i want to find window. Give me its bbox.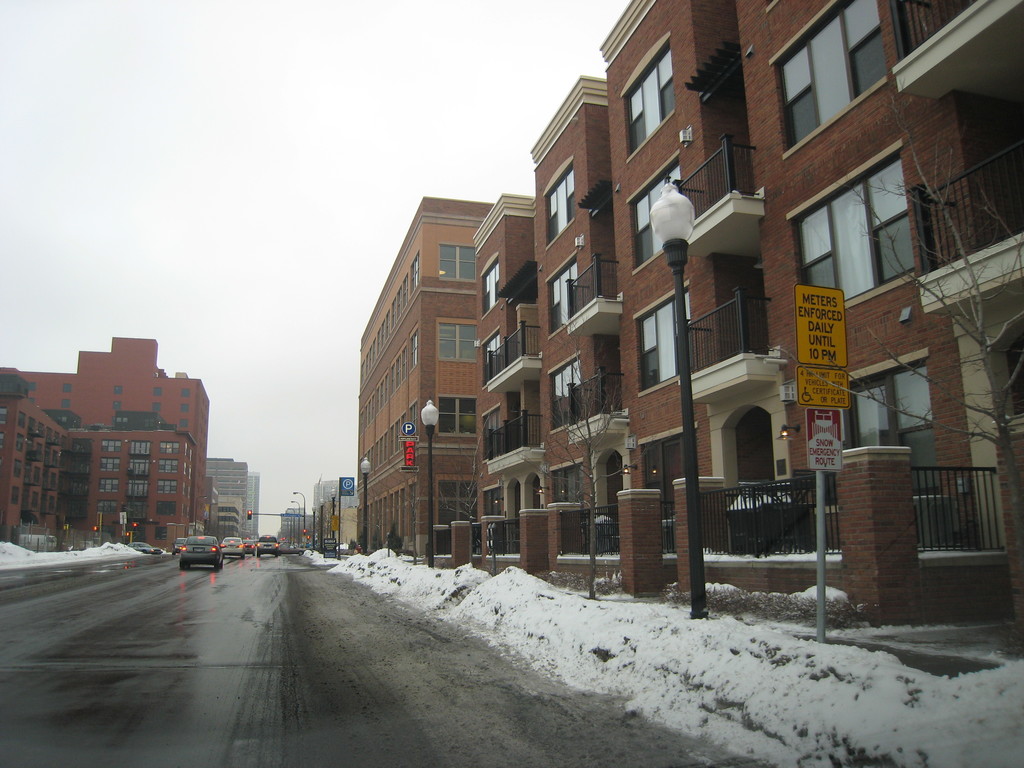
[477,399,501,463].
